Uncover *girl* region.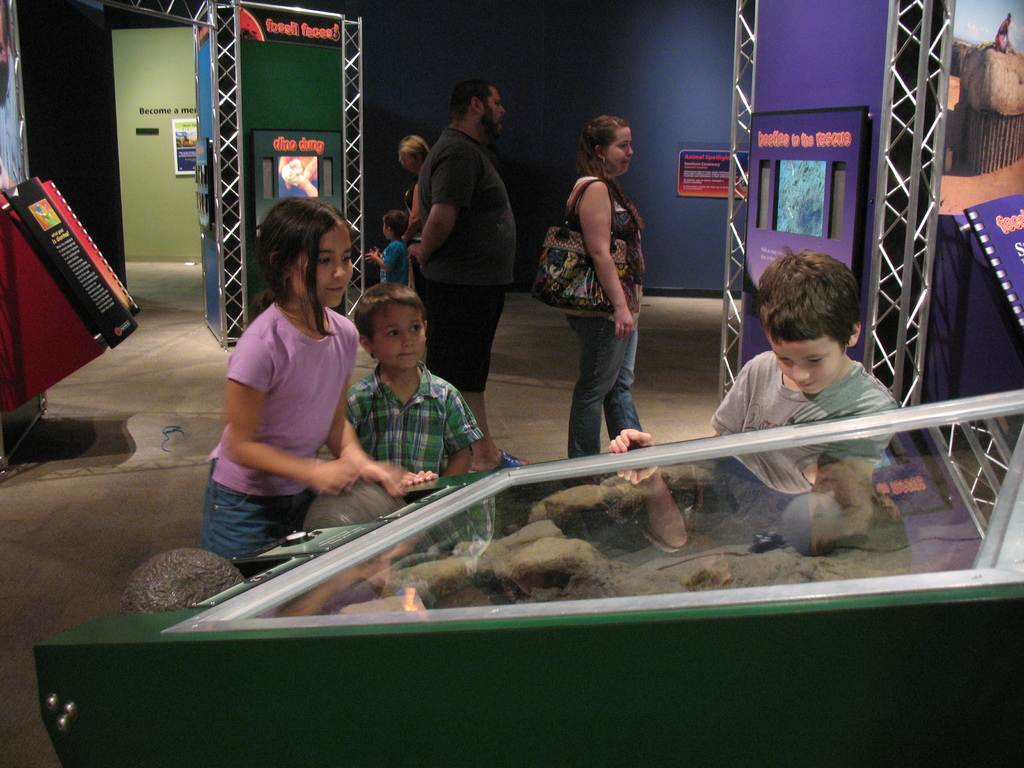
Uncovered: 207/197/397/579.
